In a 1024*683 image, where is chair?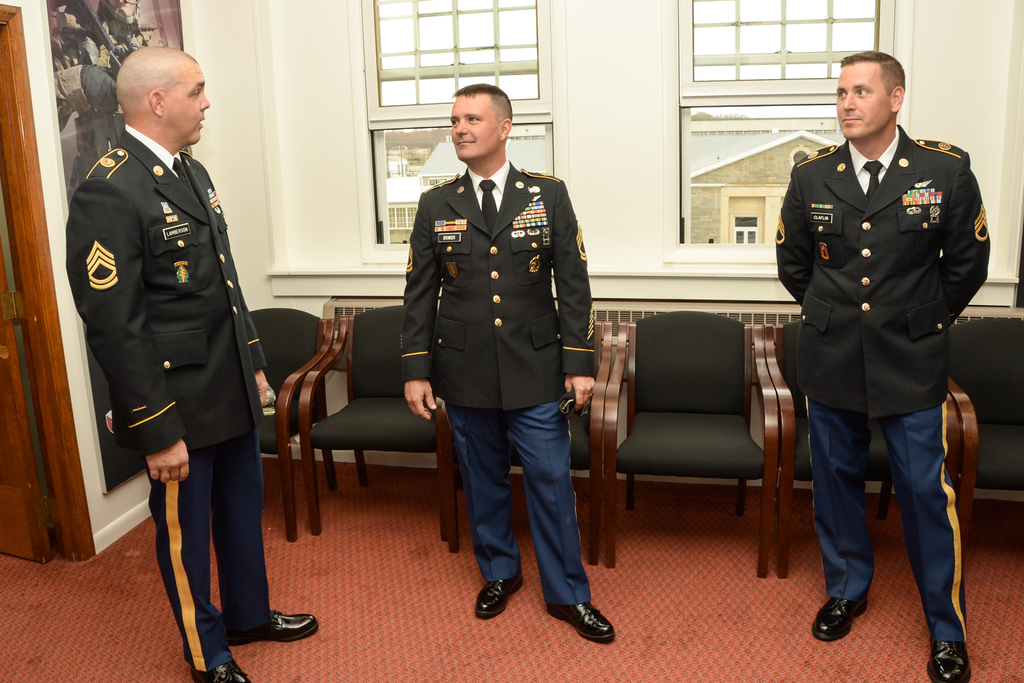
bbox(253, 304, 330, 545).
